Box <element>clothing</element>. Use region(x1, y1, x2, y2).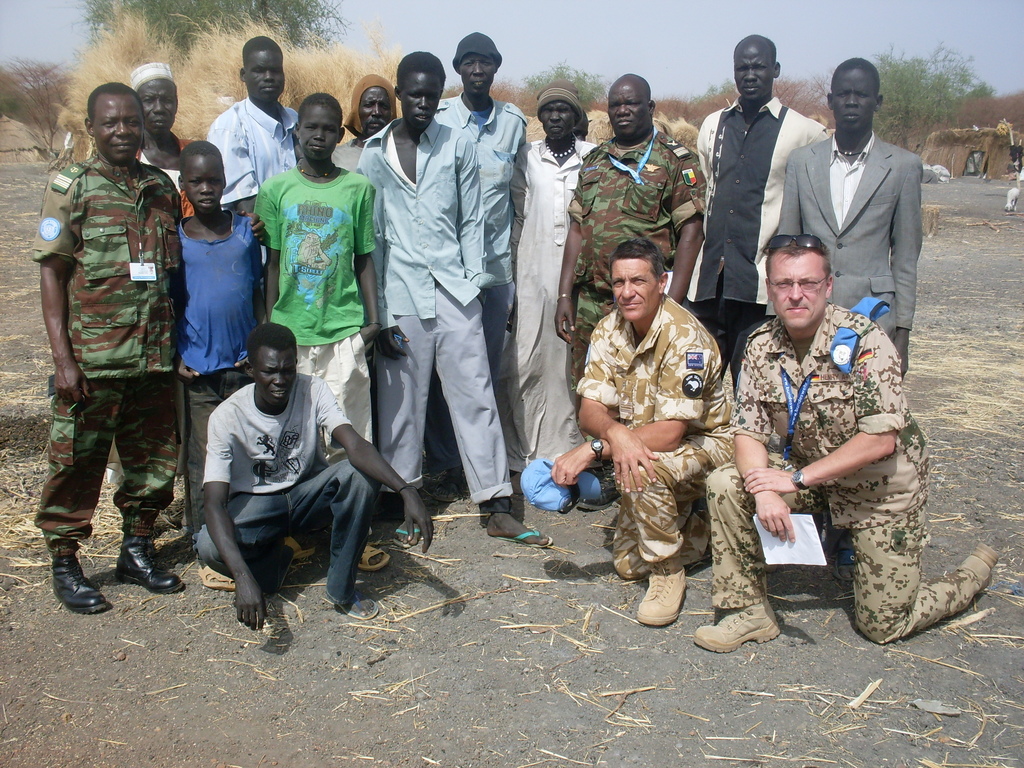
region(255, 132, 370, 358).
